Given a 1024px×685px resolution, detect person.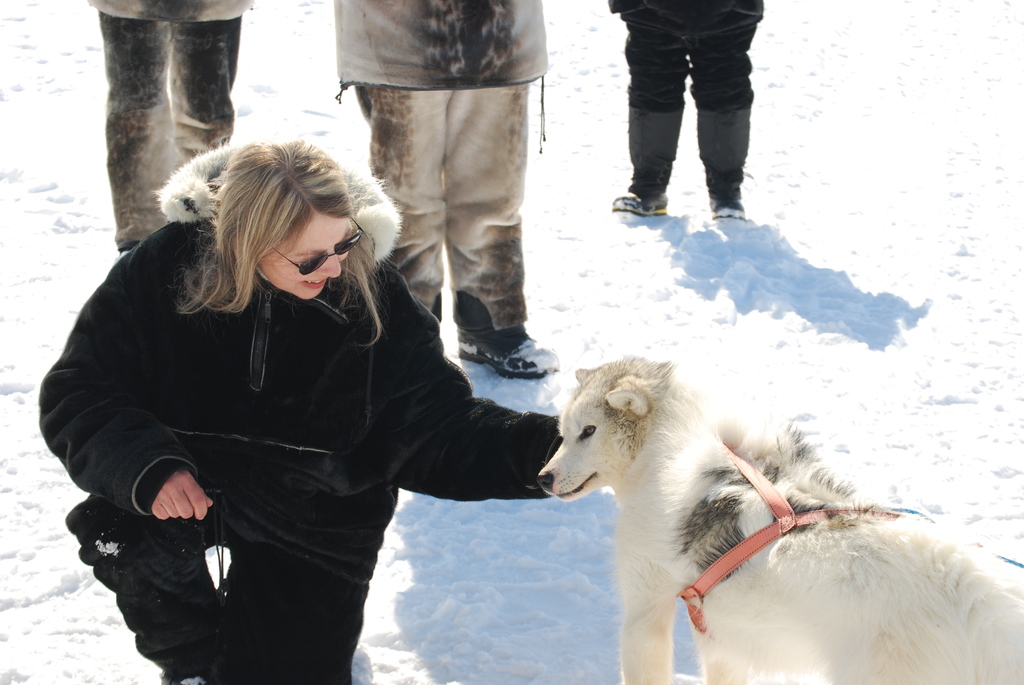
bbox=(81, 0, 767, 383).
